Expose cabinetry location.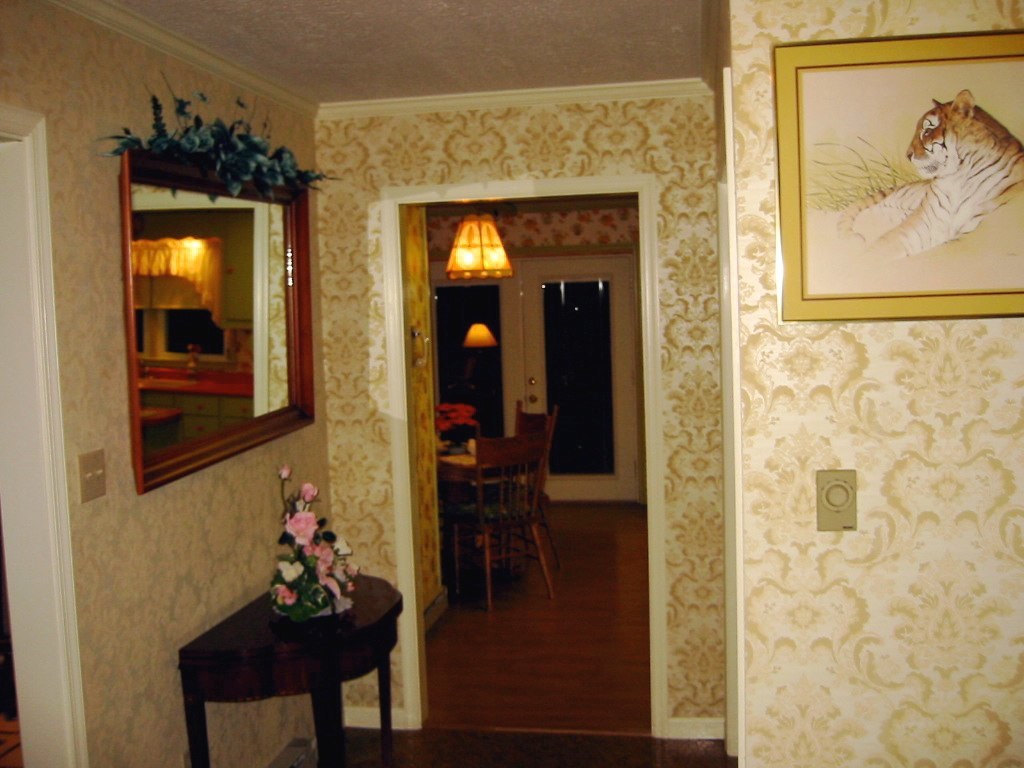
Exposed at box(137, 391, 176, 411).
